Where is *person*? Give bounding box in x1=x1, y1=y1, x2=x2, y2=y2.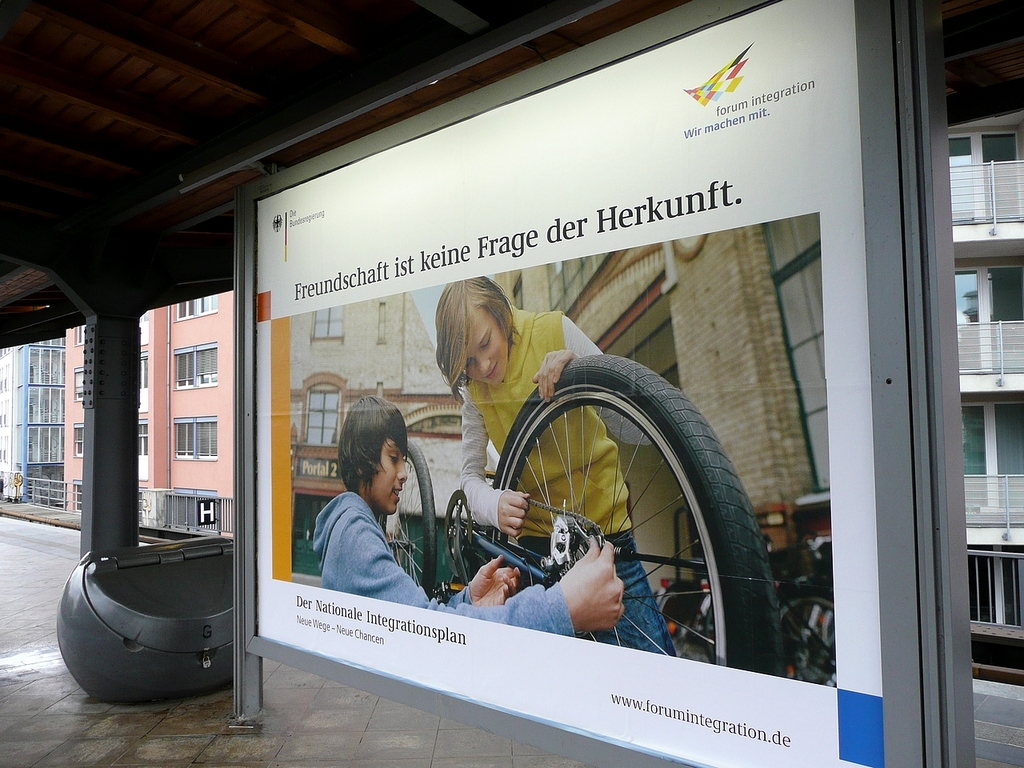
x1=313, y1=394, x2=627, y2=638.
